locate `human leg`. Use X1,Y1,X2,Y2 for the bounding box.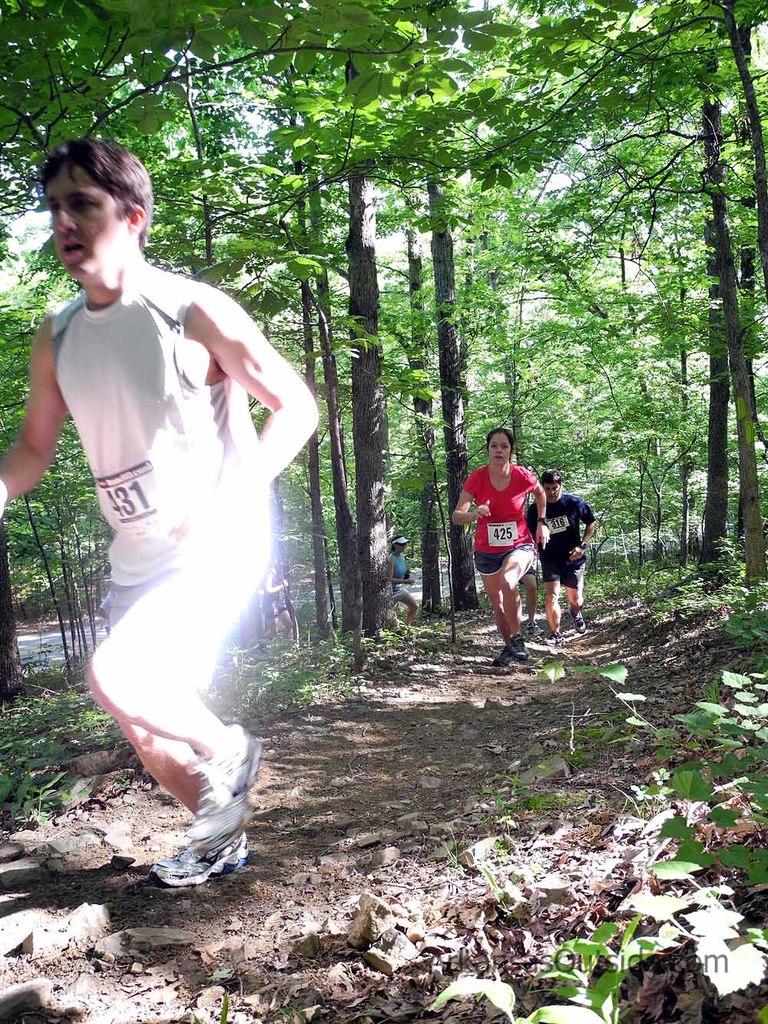
496,548,531,658.
